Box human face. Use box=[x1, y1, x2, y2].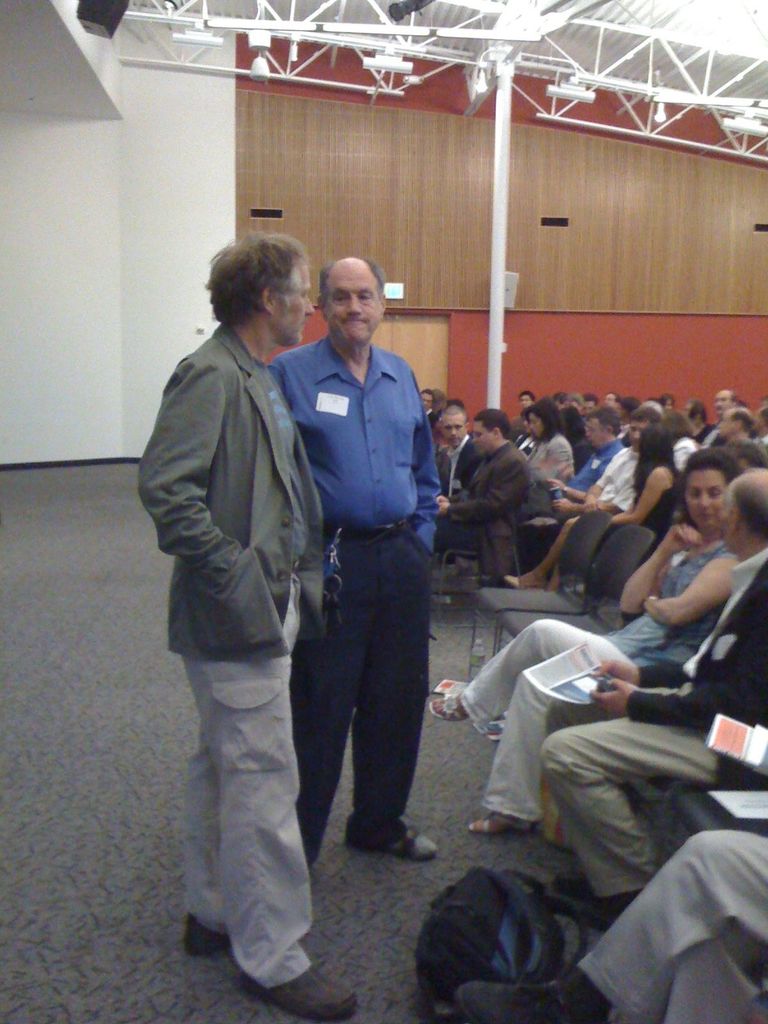
box=[719, 499, 733, 552].
